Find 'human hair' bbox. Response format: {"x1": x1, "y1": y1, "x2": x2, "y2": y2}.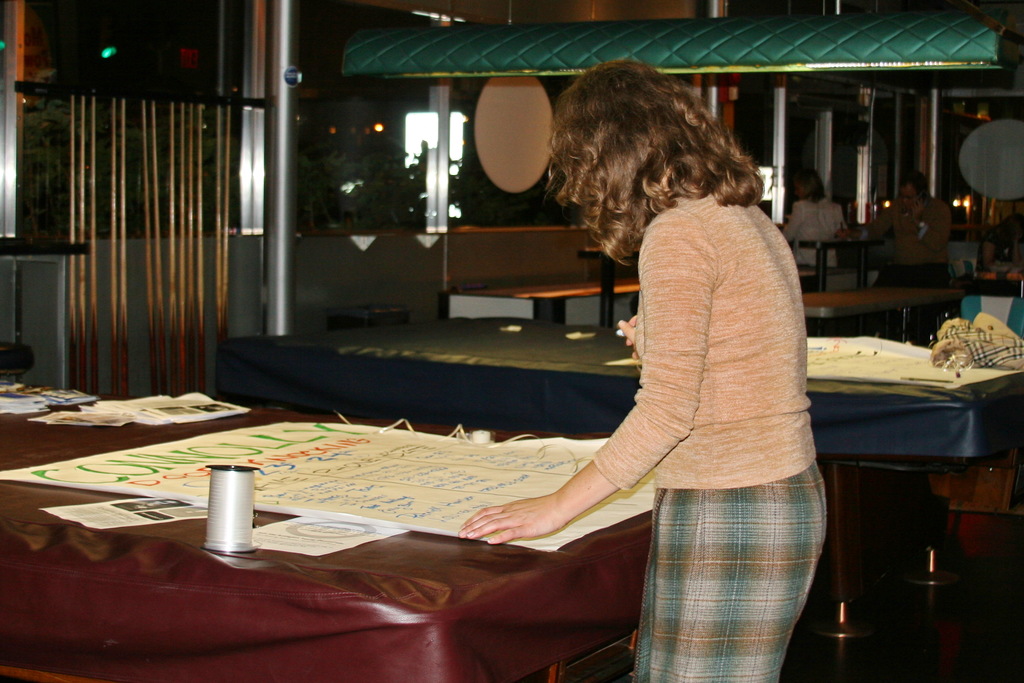
{"x1": 902, "y1": 168, "x2": 929, "y2": 197}.
